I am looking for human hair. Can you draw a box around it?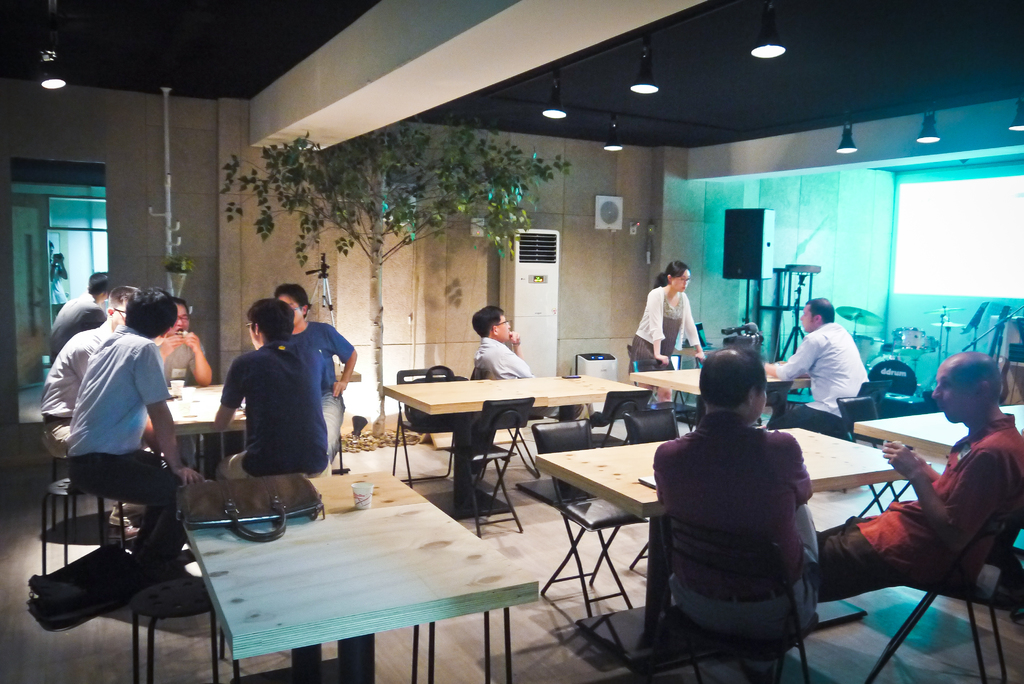
Sure, the bounding box is {"left": 125, "top": 284, "right": 177, "bottom": 340}.
